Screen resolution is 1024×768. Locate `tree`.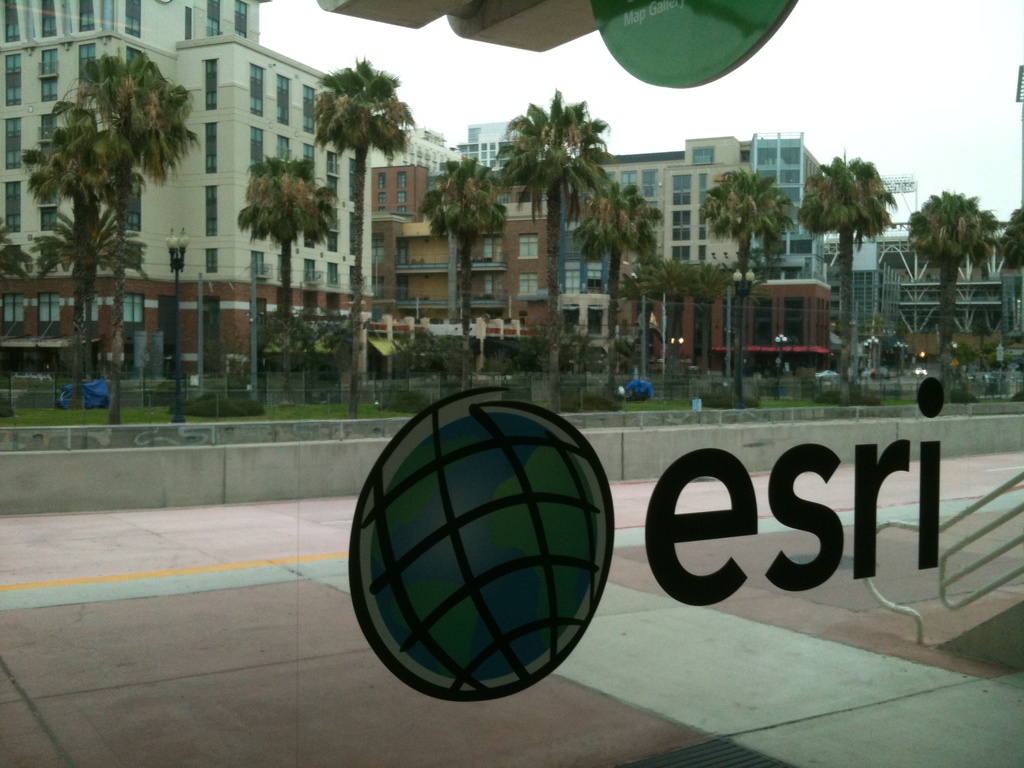
<region>999, 208, 1023, 281</region>.
